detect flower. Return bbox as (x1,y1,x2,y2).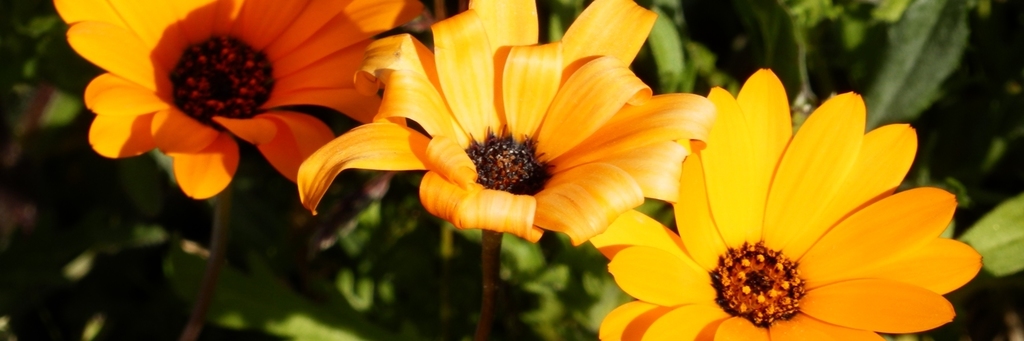
(302,0,725,216).
